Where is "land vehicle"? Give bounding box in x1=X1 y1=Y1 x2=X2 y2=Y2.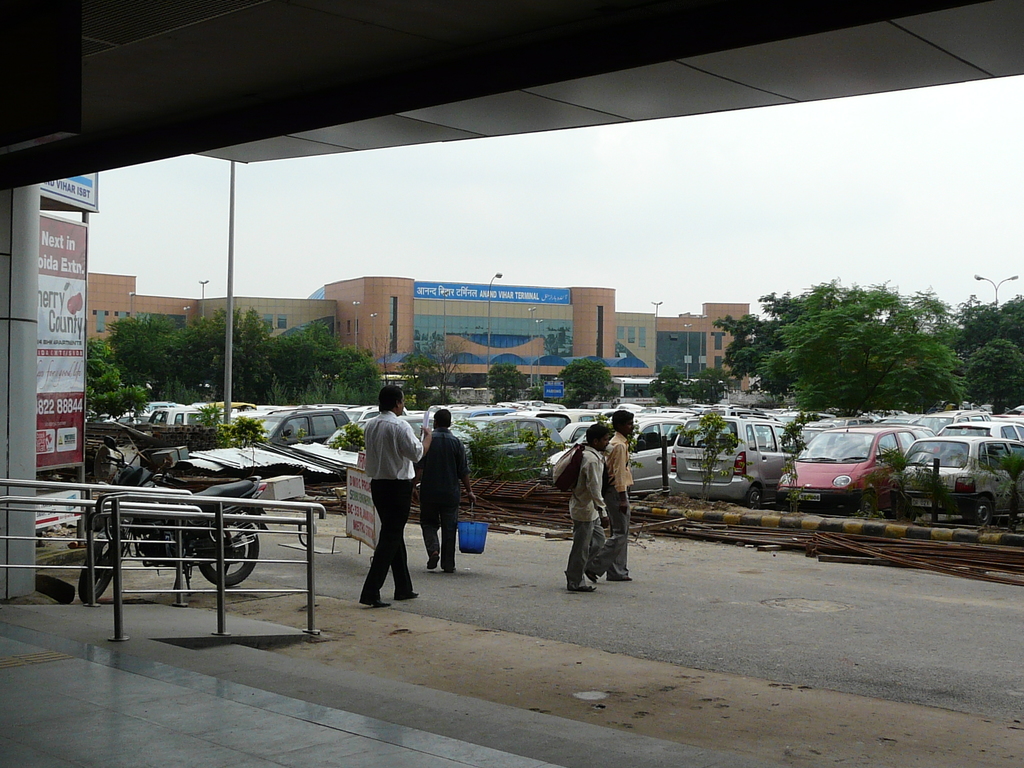
x1=940 y1=417 x2=1019 y2=430.
